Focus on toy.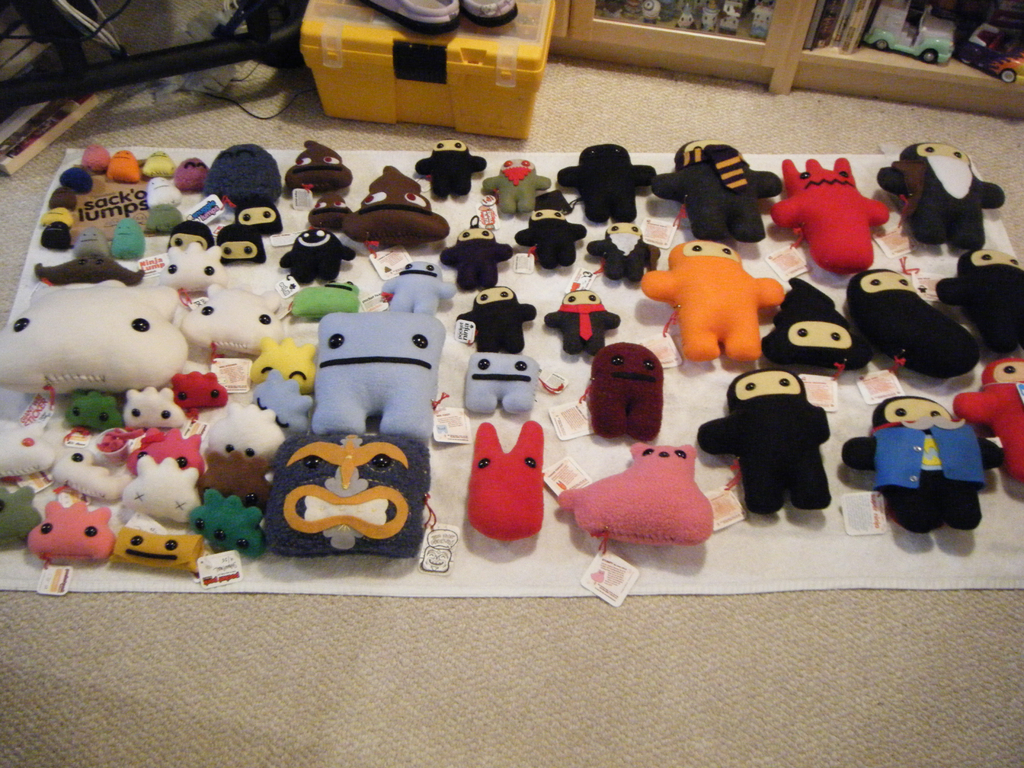
Focused at box(117, 462, 199, 519).
